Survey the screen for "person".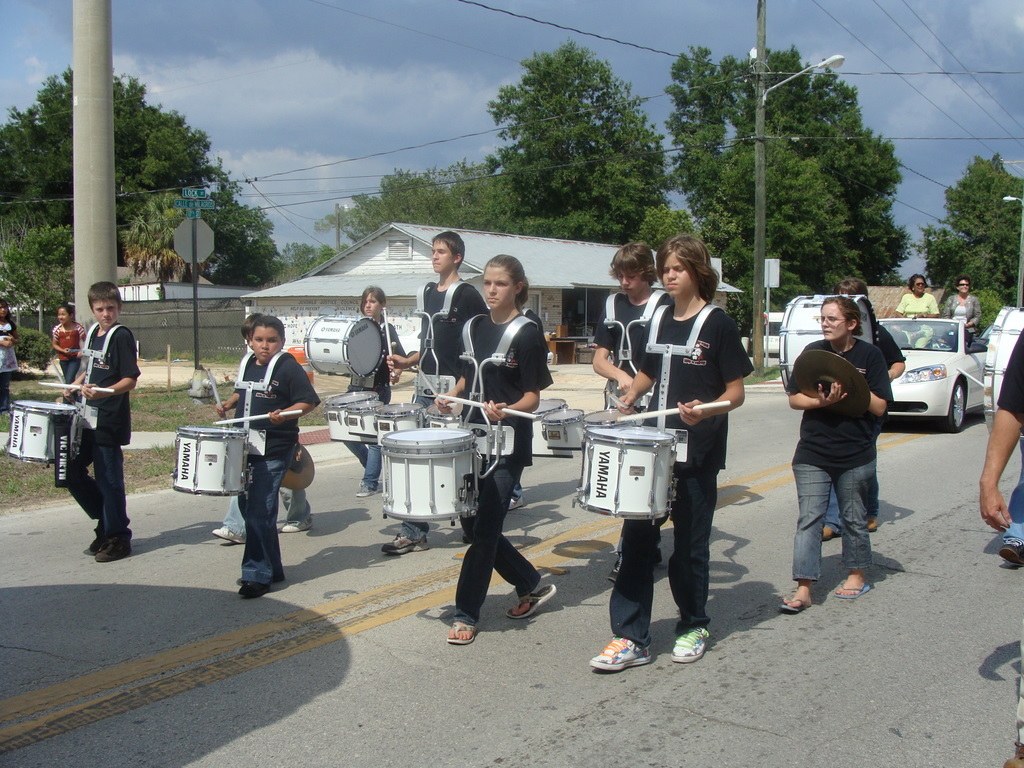
Survey found: <bbox>894, 265, 941, 331</bbox>.
